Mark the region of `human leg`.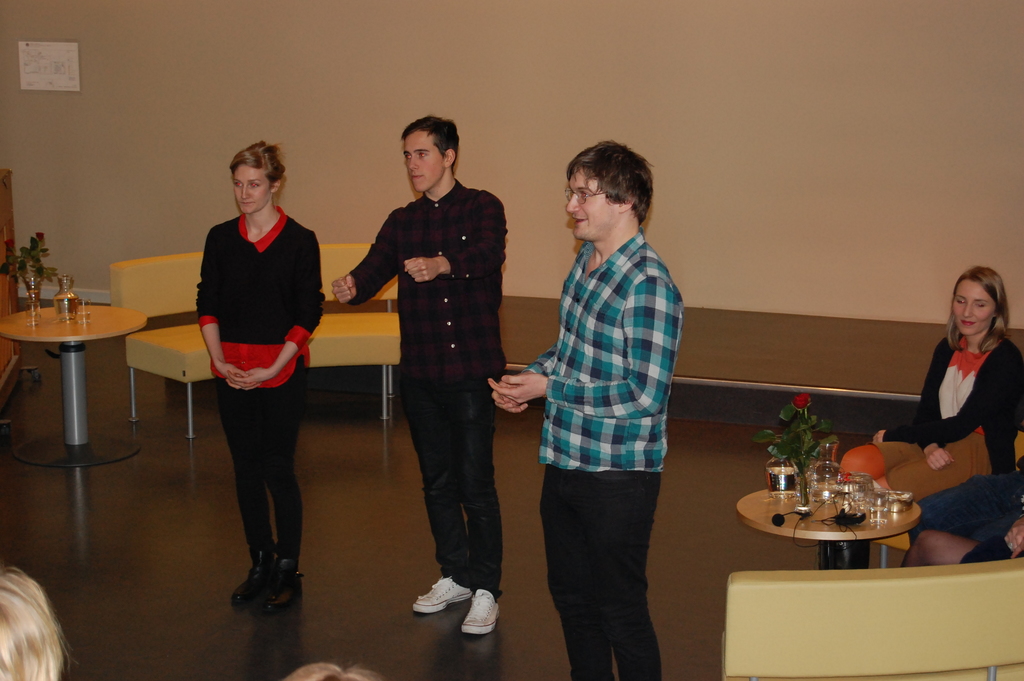
Region: left=221, top=373, right=270, bottom=599.
